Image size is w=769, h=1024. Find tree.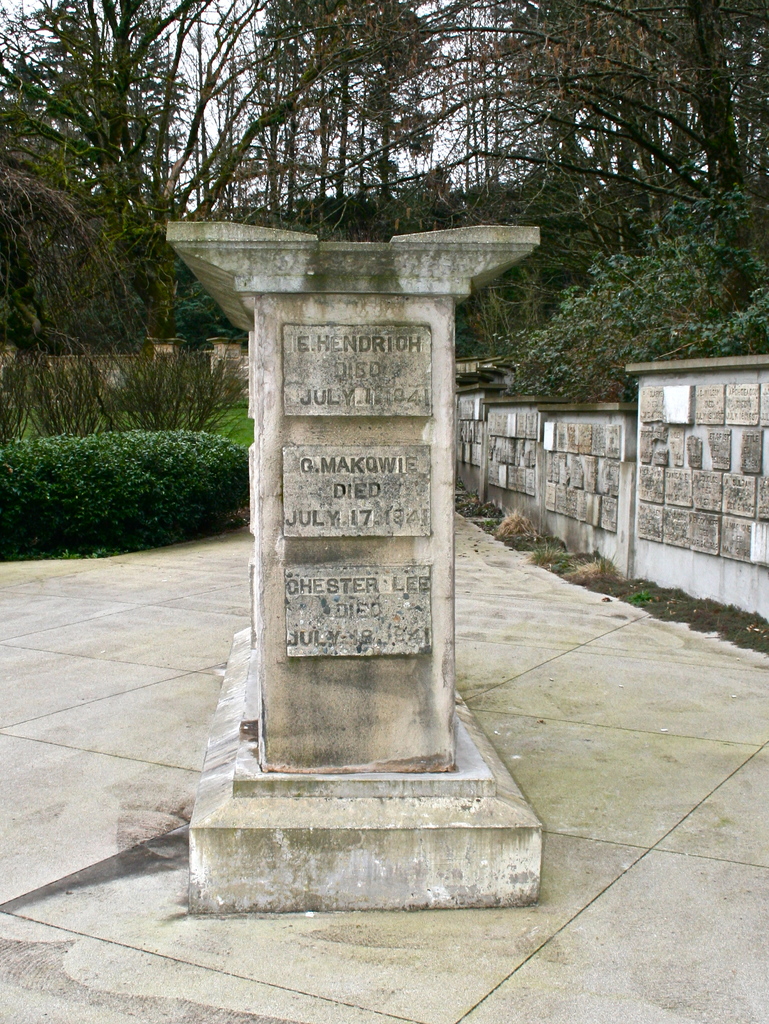
445:28:747:415.
